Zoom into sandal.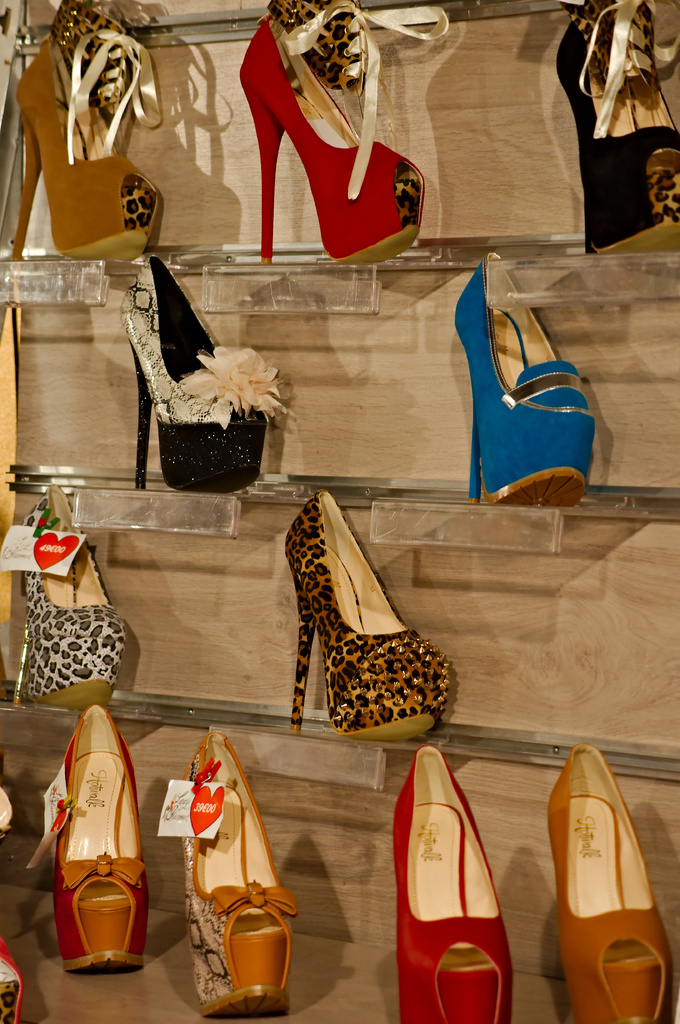
Zoom target: (left=396, top=748, right=515, bottom=1023).
